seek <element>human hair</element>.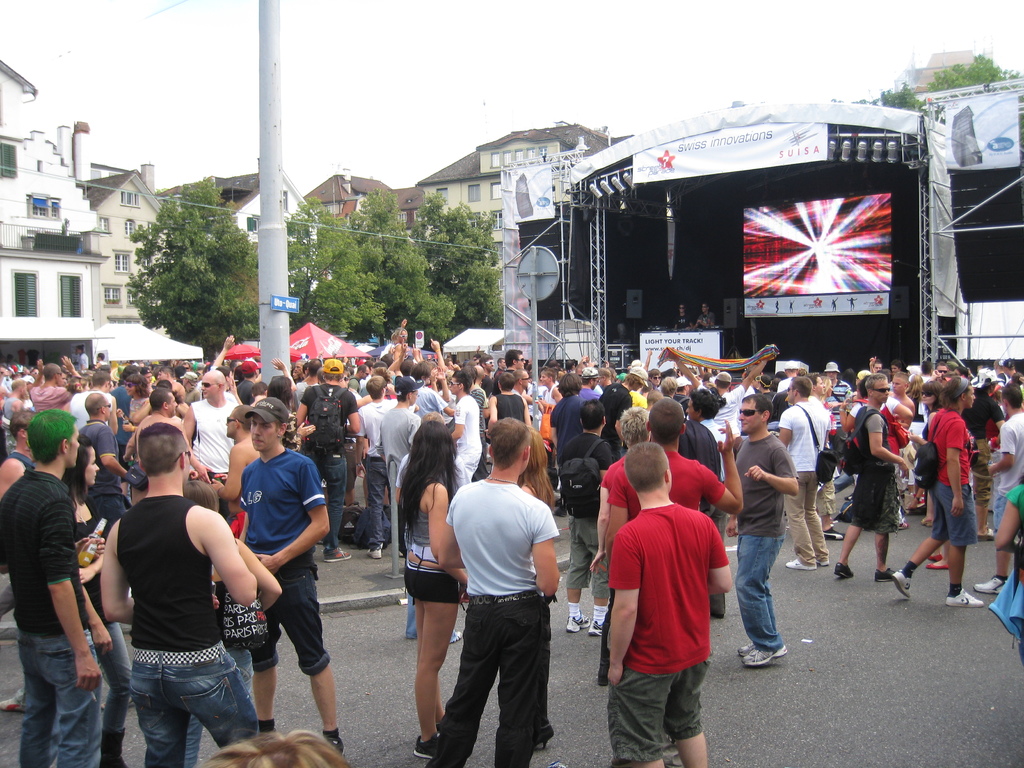
496 371 515 390.
